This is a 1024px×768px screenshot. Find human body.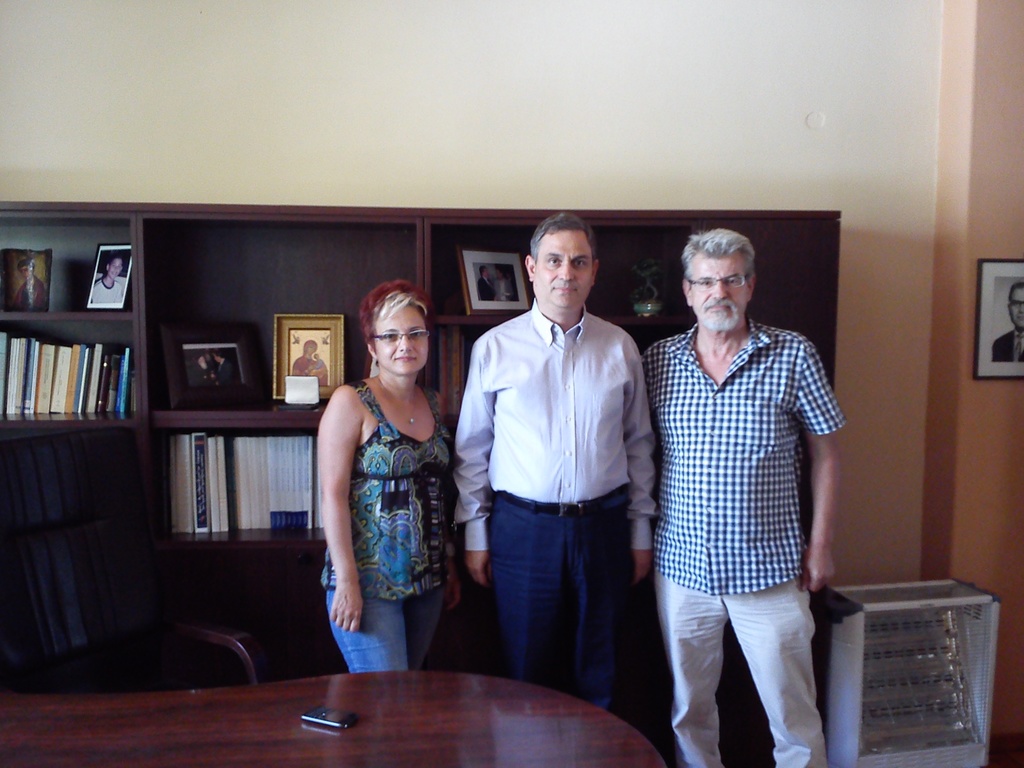
Bounding box: 990/321/1023/367.
